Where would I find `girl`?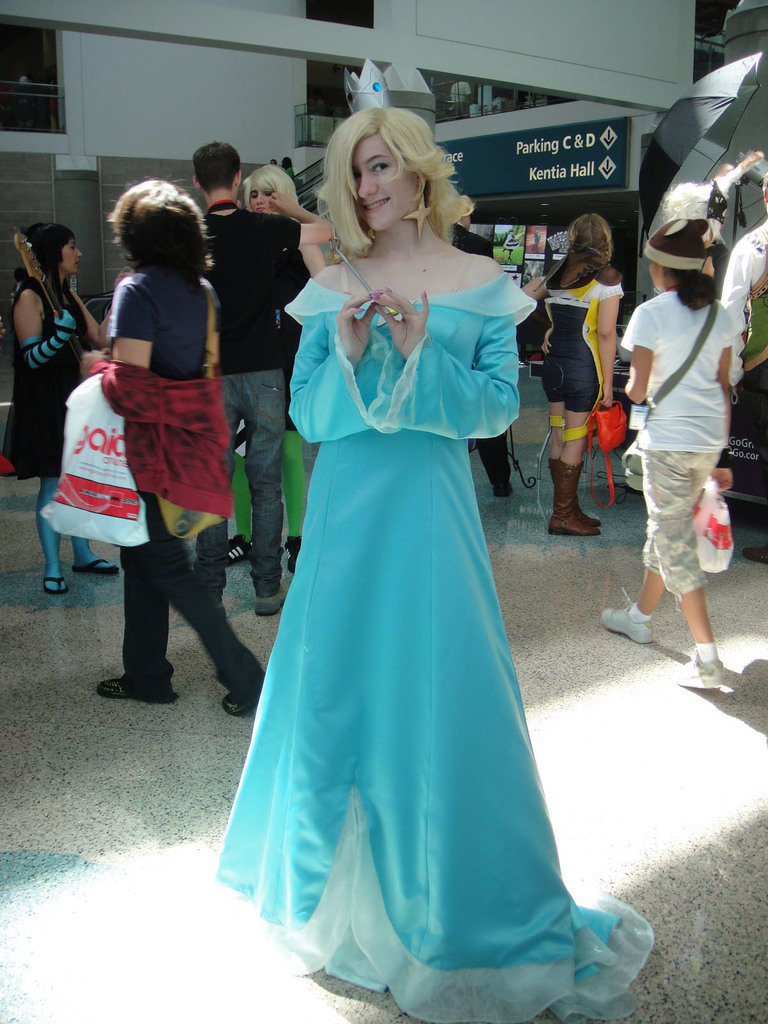
At rect(1, 220, 116, 594).
